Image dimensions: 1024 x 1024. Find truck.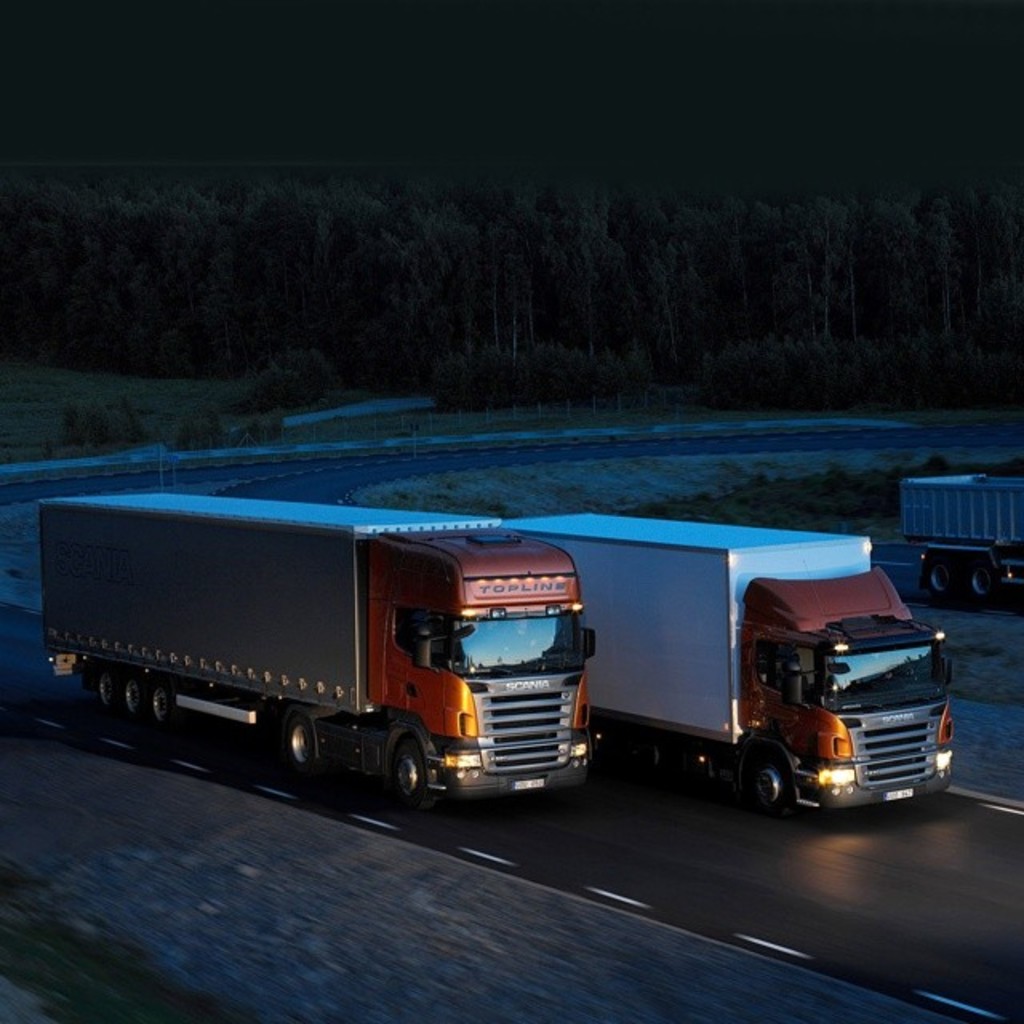
493:507:952:814.
